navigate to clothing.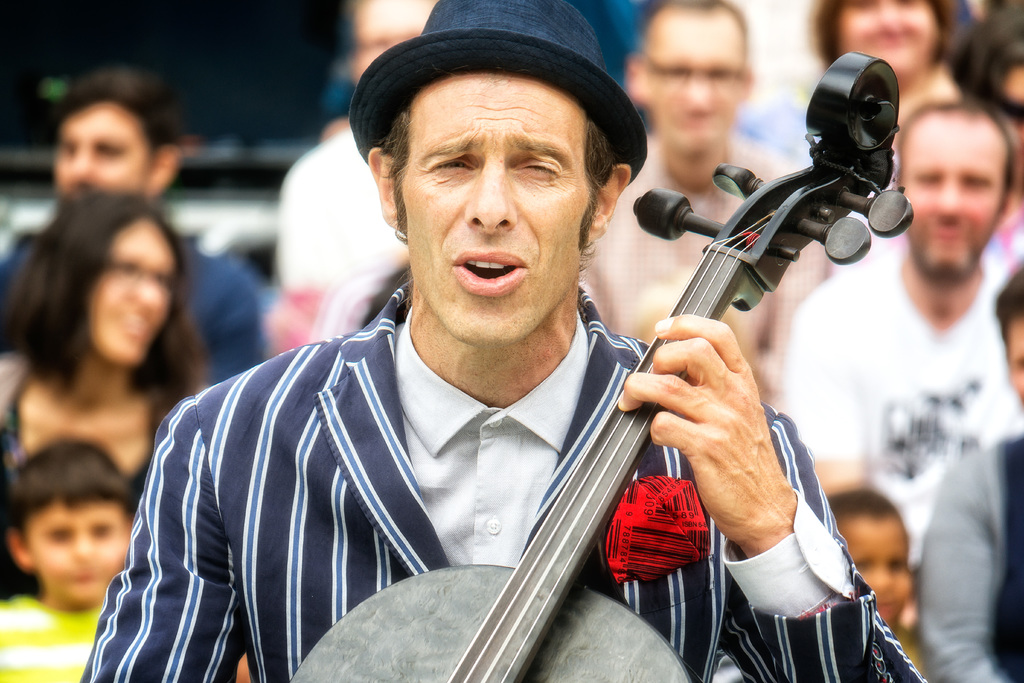
Navigation target: select_region(924, 438, 1017, 682).
